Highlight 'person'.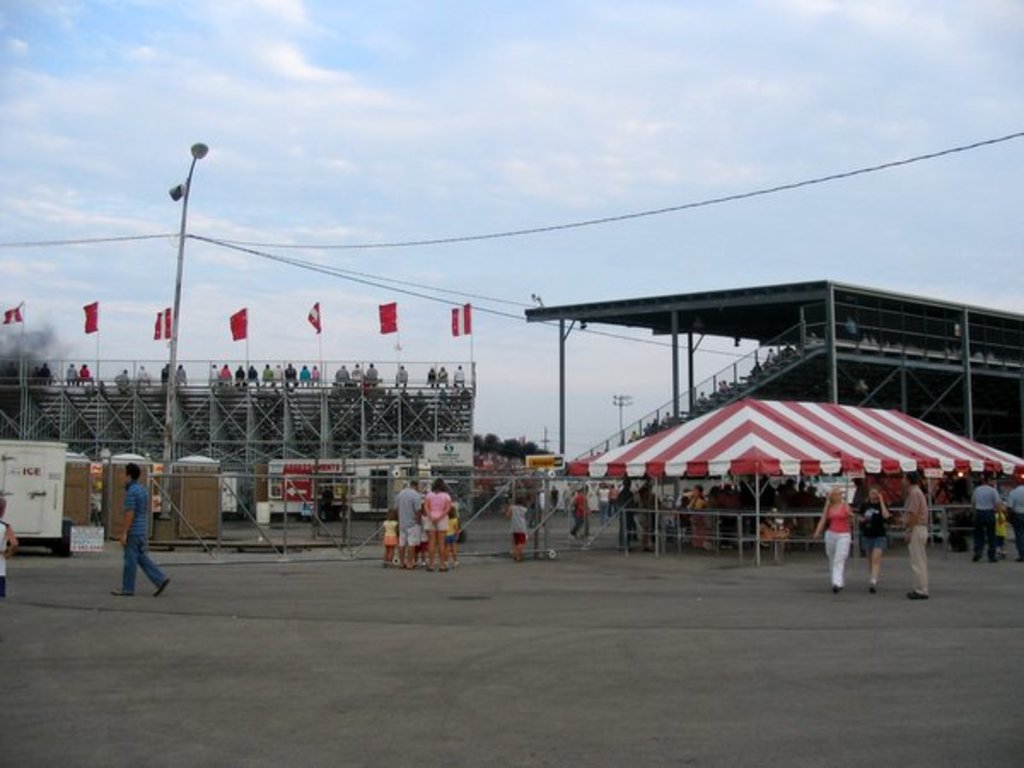
Highlighted region: 172,362,184,386.
